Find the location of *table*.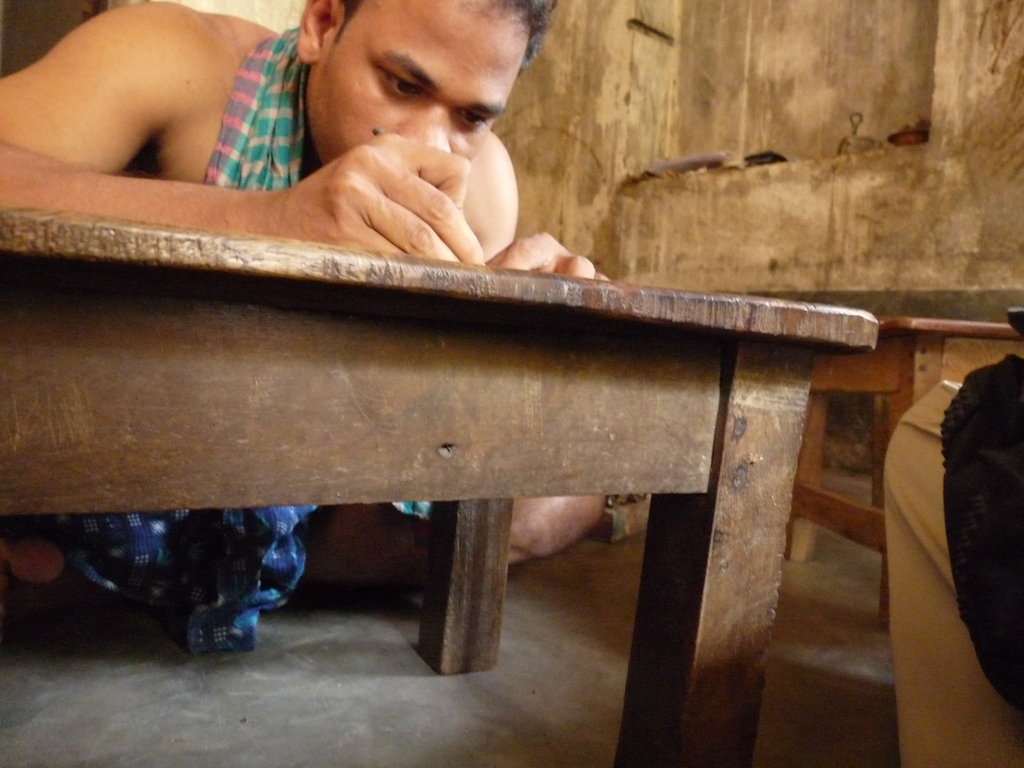
Location: 0 191 1023 704.
